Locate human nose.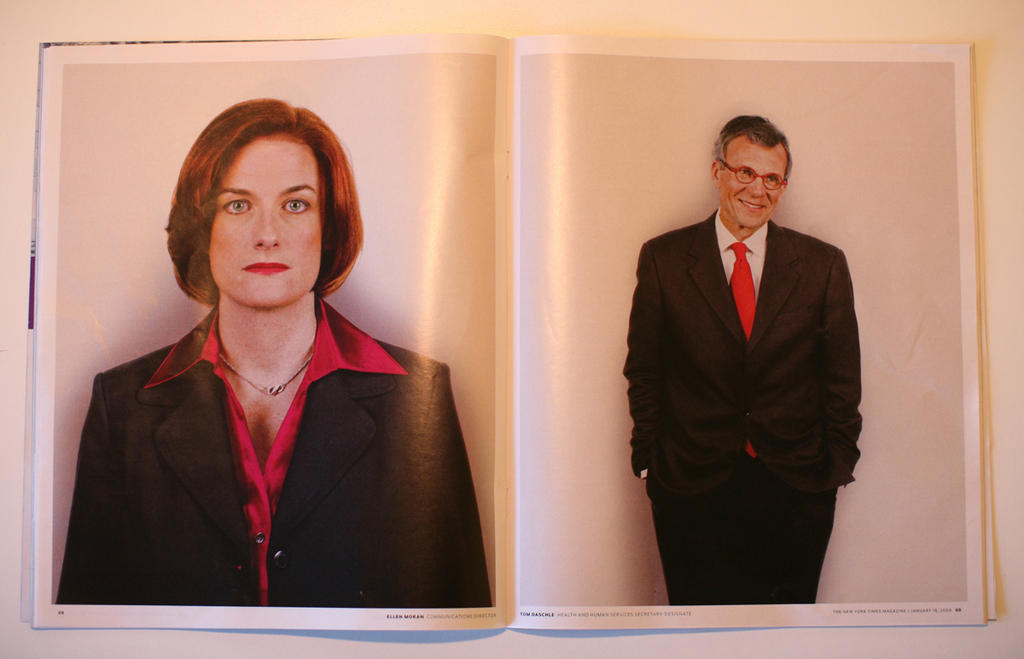
Bounding box: [253, 203, 279, 252].
